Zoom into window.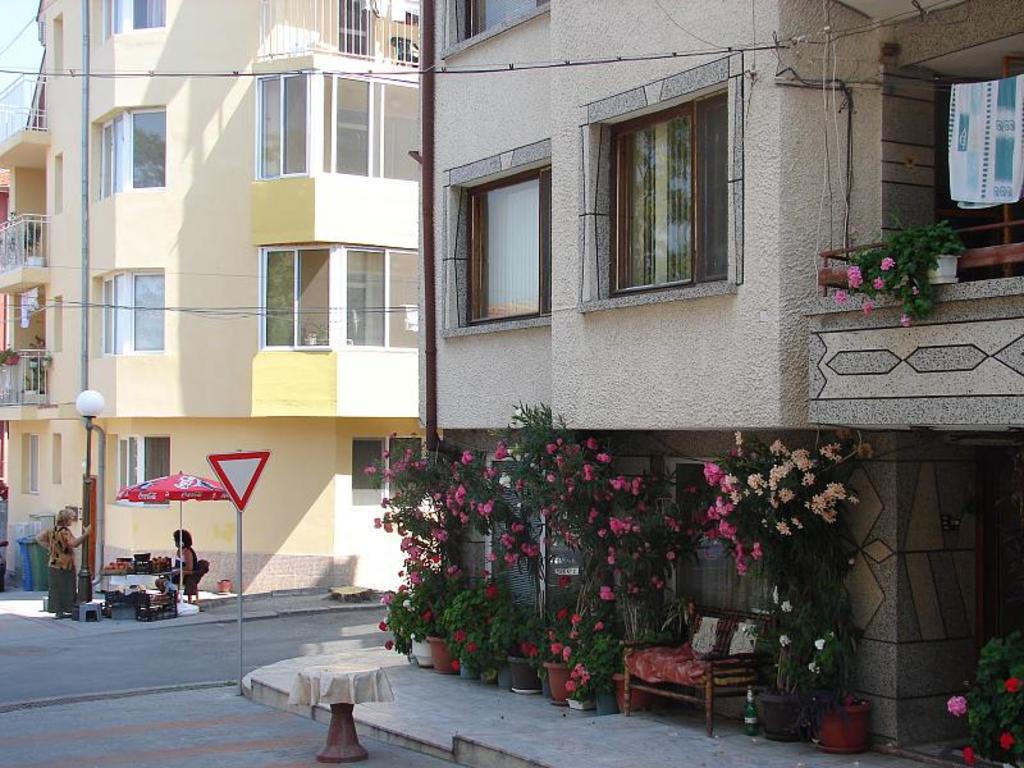
Zoom target: (left=440, top=140, right=553, bottom=337).
